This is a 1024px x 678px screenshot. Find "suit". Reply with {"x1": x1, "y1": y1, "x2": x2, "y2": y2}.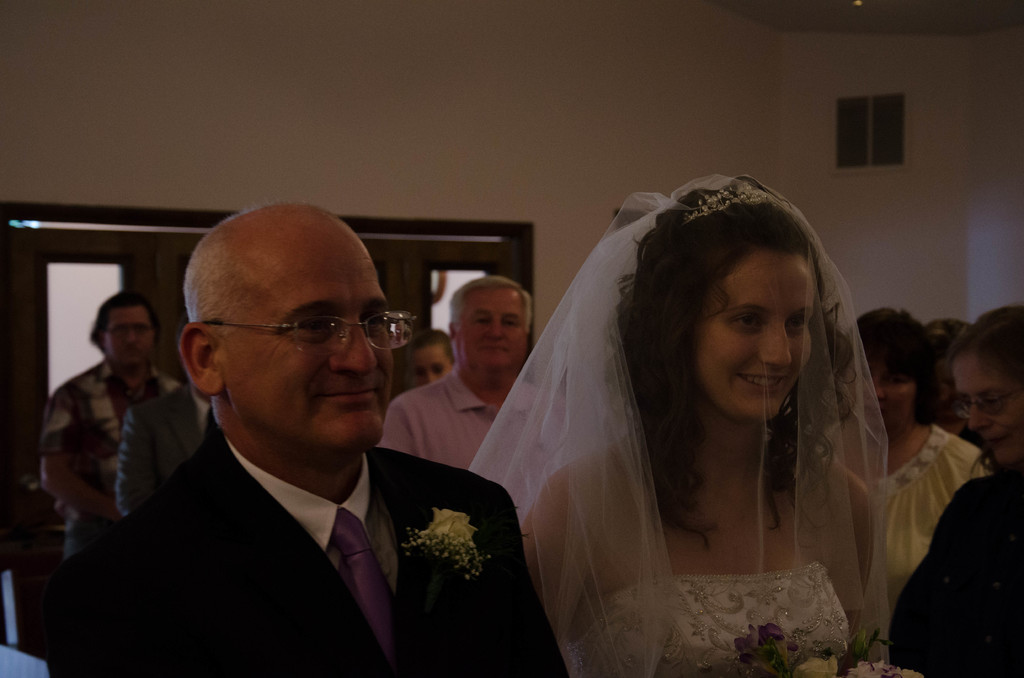
{"x1": 49, "y1": 352, "x2": 540, "y2": 665}.
